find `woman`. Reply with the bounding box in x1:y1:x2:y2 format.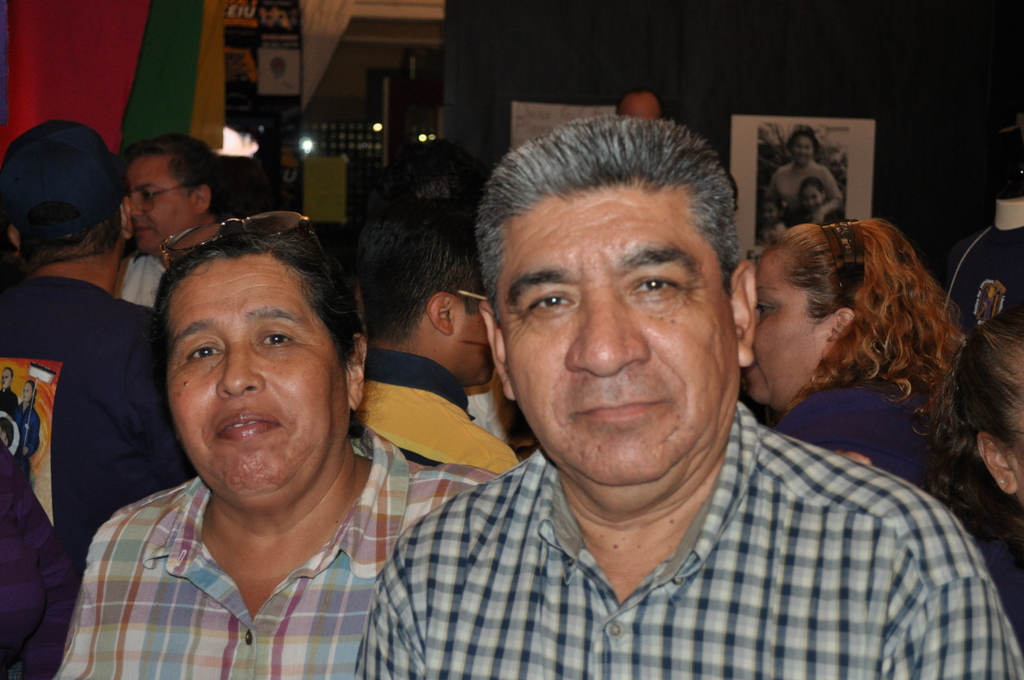
740:221:1023:642.
